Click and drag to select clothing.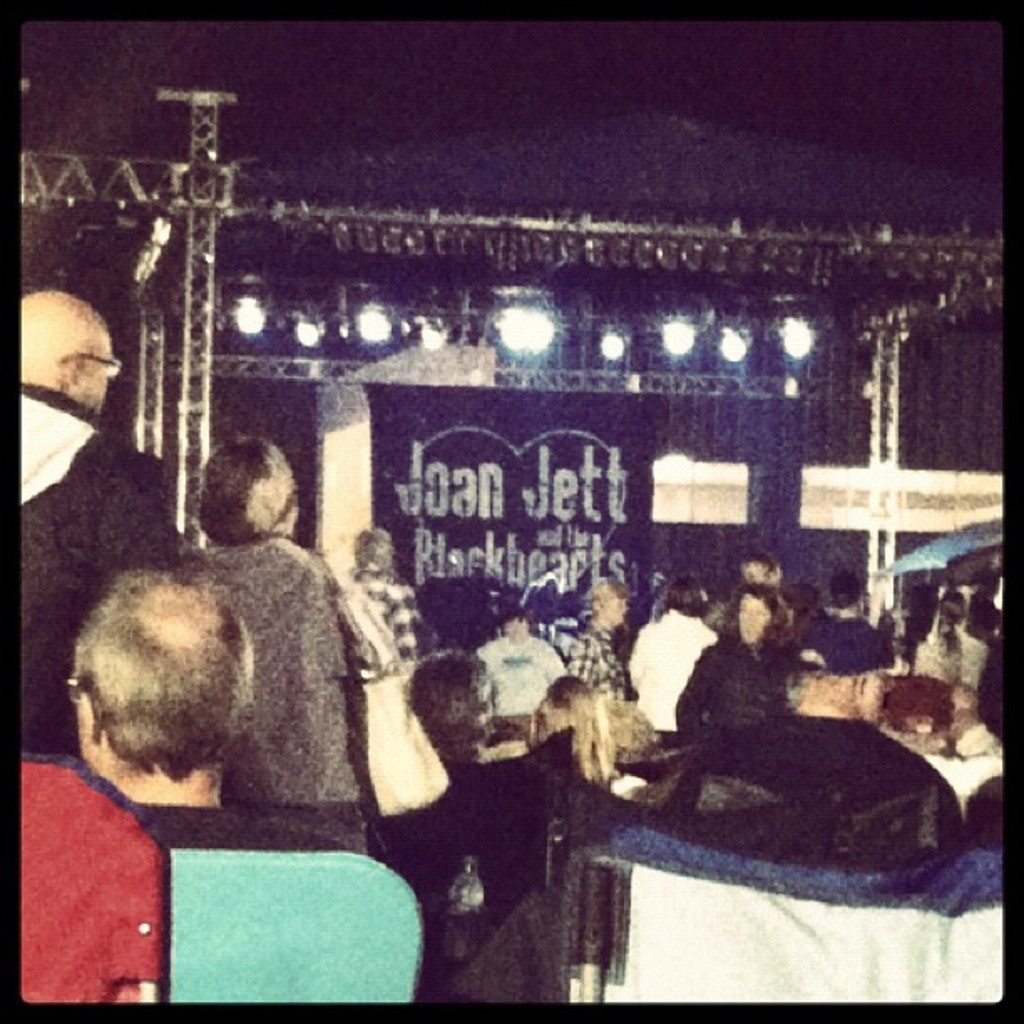
Selection: detection(624, 602, 724, 731).
